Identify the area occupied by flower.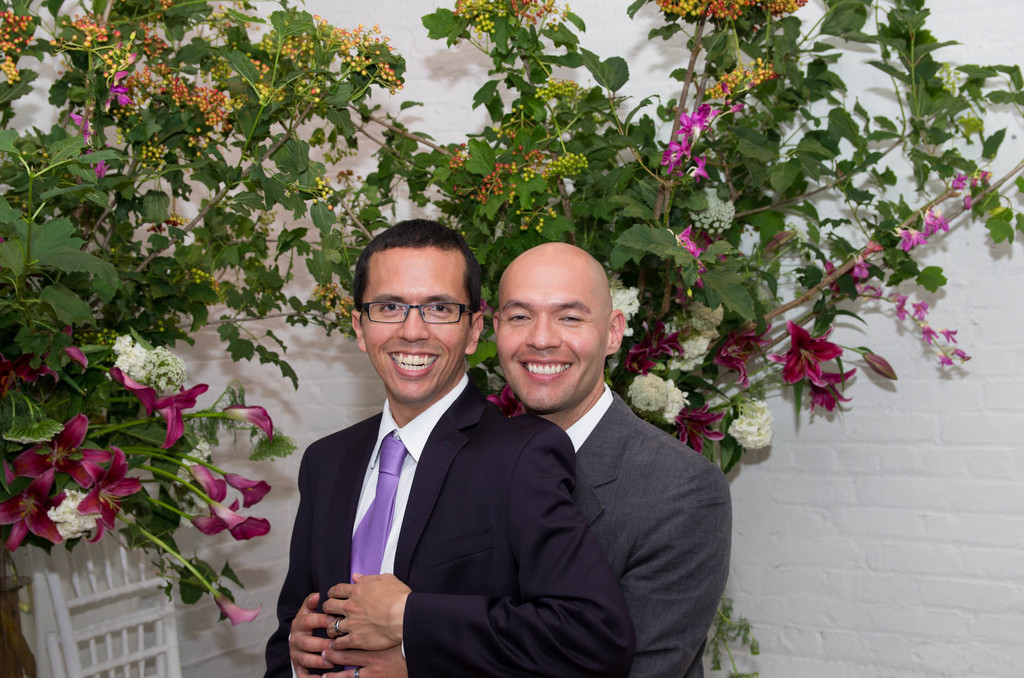
Area: BBox(116, 72, 136, 106).
